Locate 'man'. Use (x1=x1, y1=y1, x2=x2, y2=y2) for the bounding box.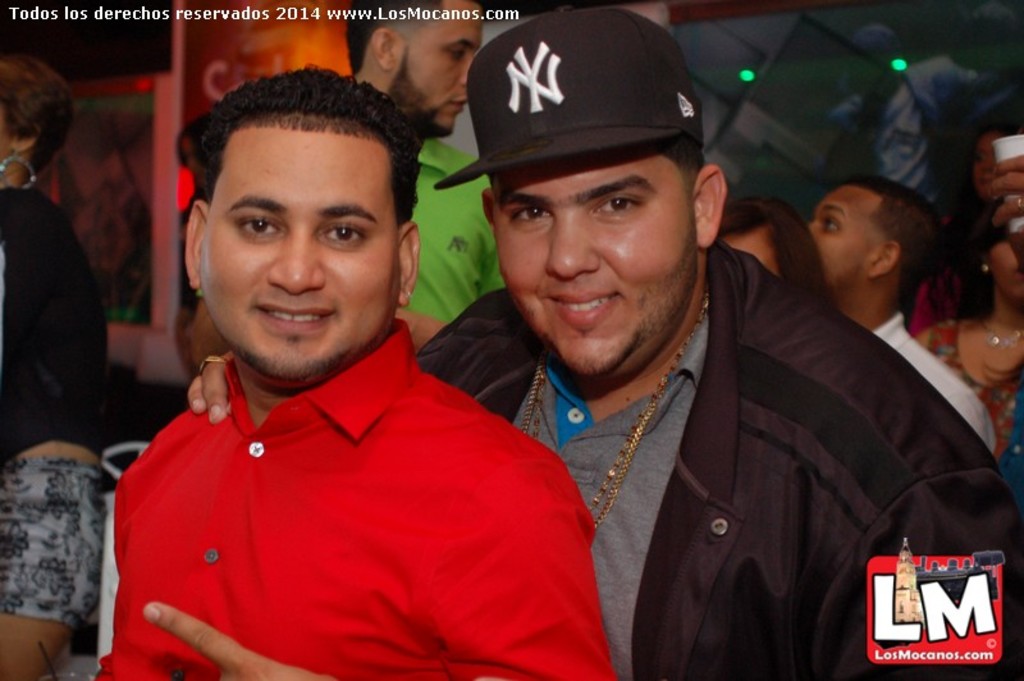
(x1=347, y1=0, x2=502, y2=320).
